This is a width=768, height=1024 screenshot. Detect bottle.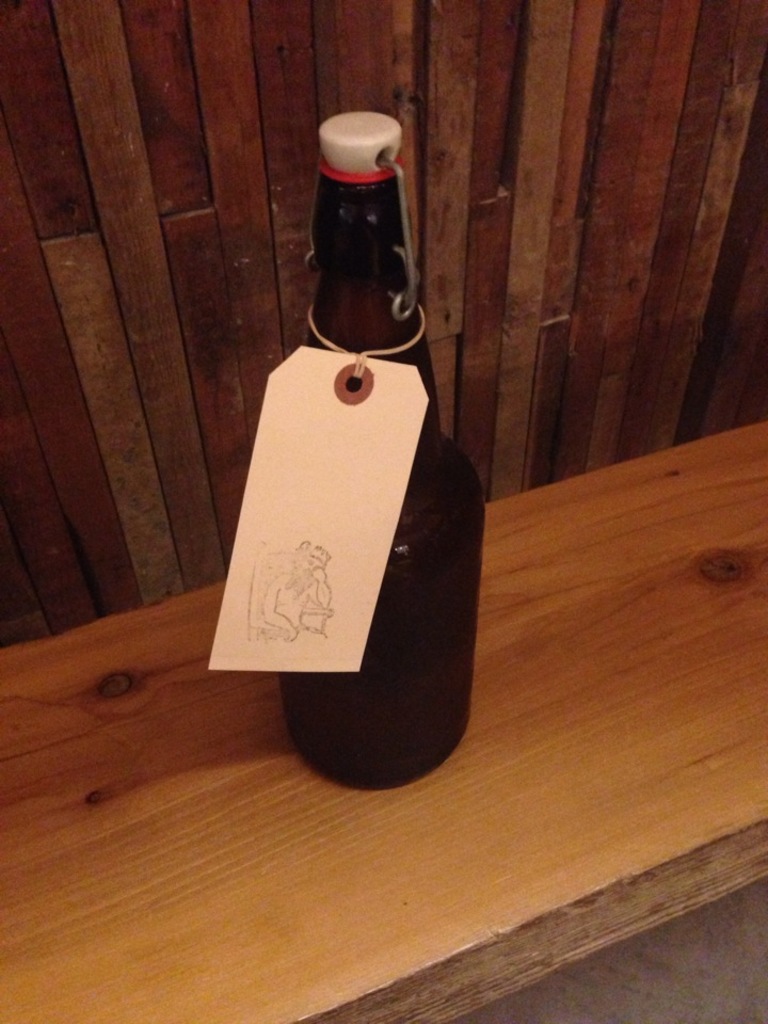
x1=206, y1=86, x2=490, y2=817.
